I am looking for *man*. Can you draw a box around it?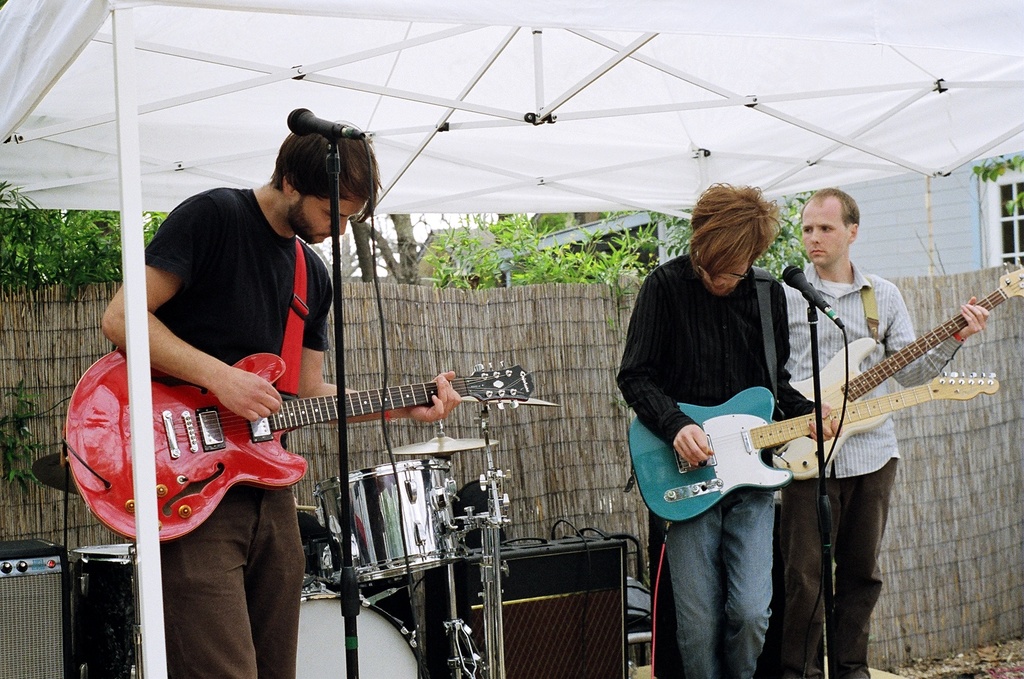
Sure, the bounding box is detection(107, 123, 377, 678).
